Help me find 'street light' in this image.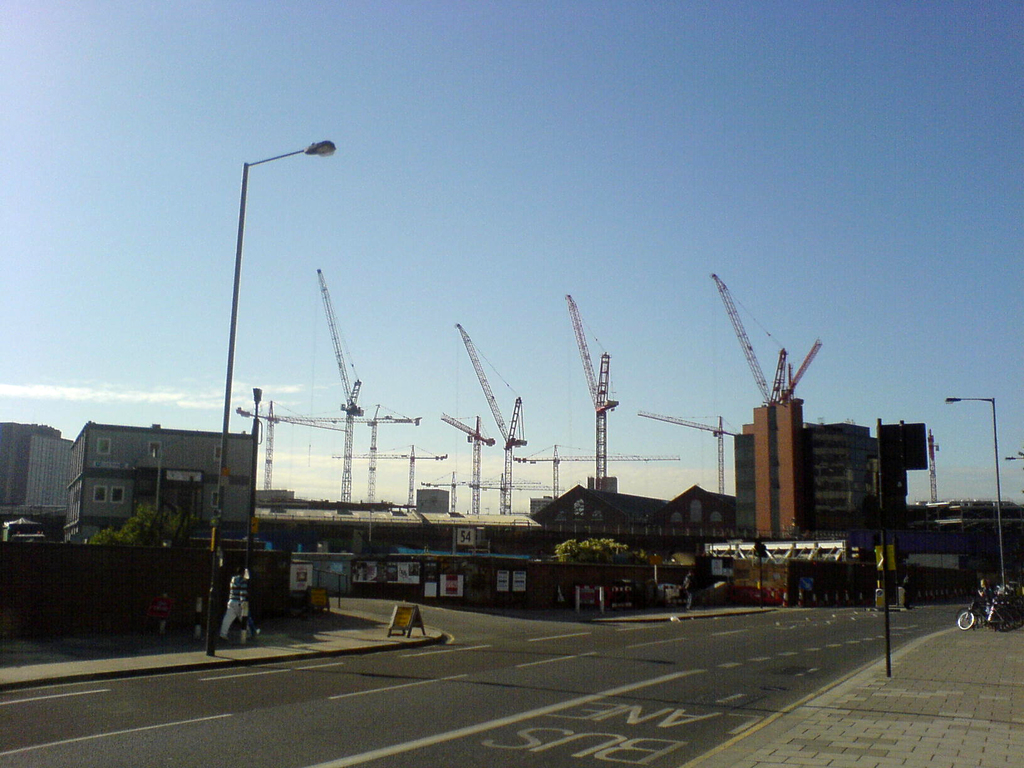
Found it: box=[943, 401, 1011, 590].
